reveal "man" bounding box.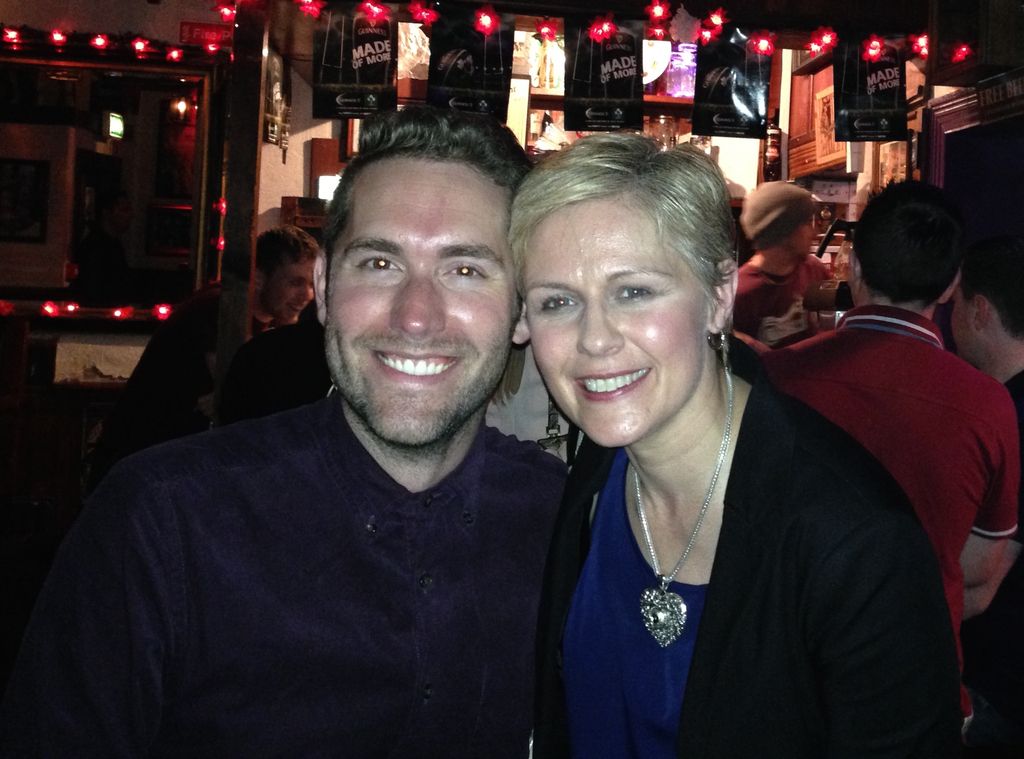
Revealed: crop(947, 217, 1023, 751).
